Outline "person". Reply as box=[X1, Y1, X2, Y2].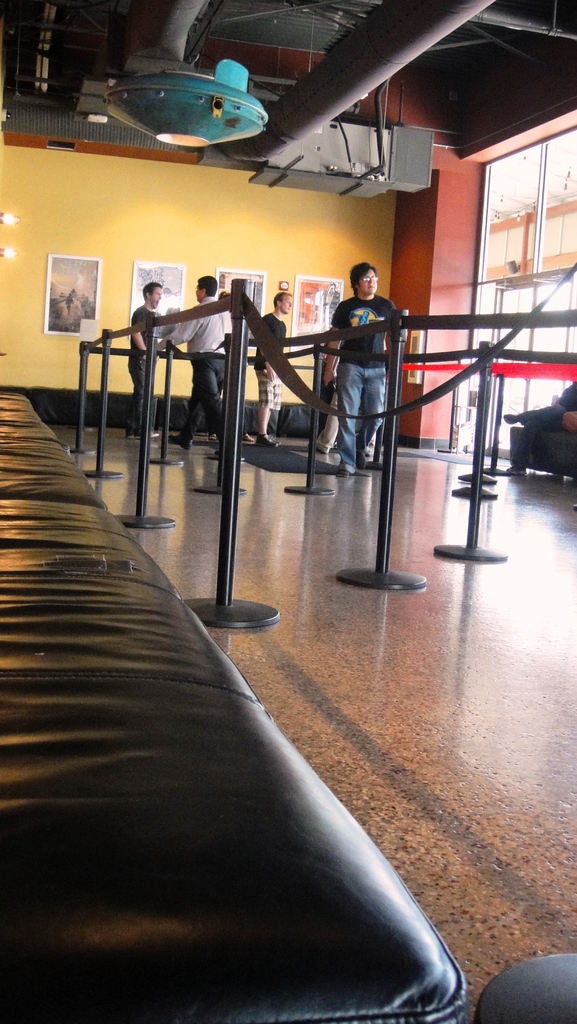
box=[496, 384, 576, 481].
